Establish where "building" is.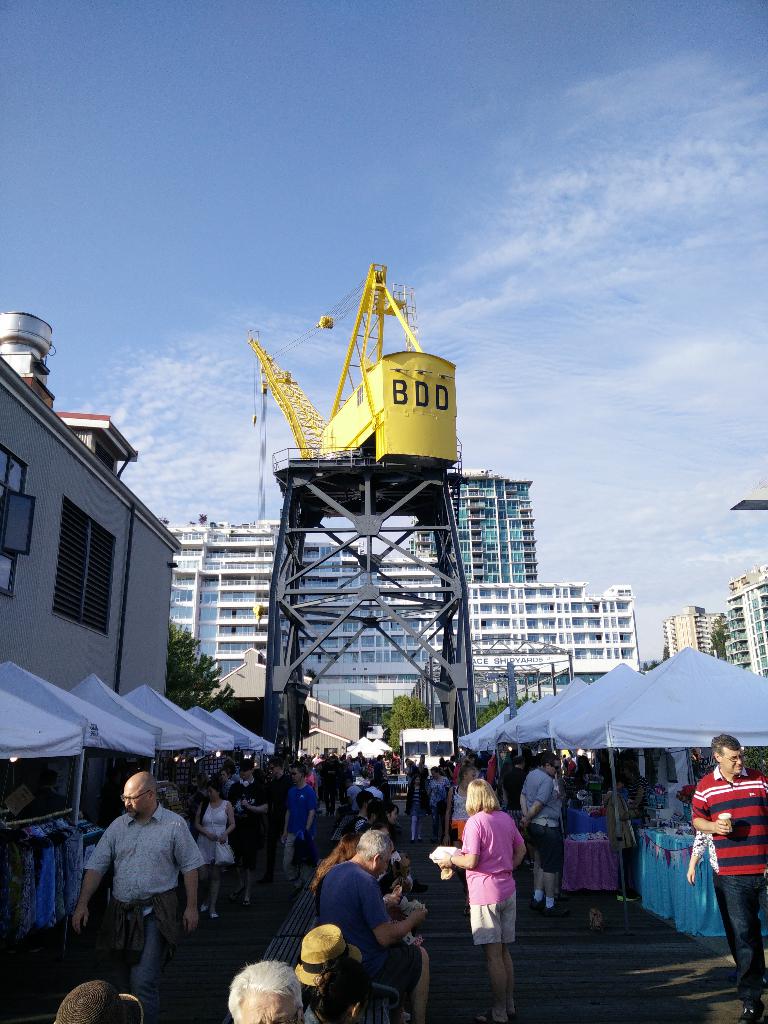
Established at (x1=466, y1=582, x2=644, y2=706).
